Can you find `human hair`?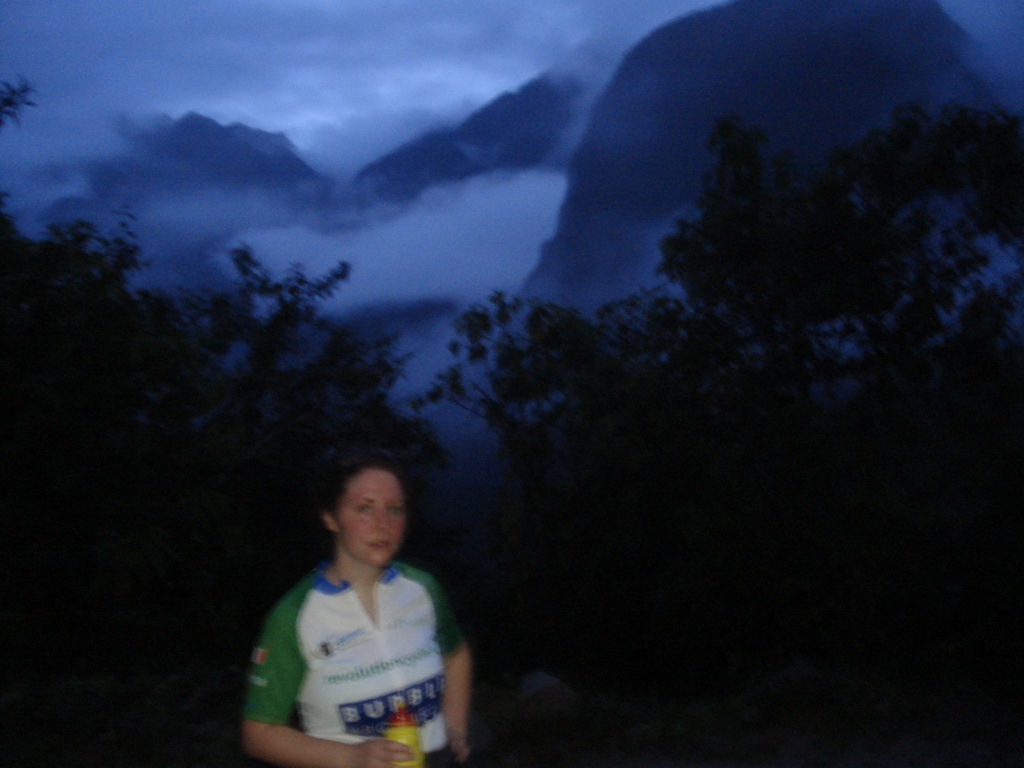
Yes, bounding box: l=313, t=472, r=413, b=575.
